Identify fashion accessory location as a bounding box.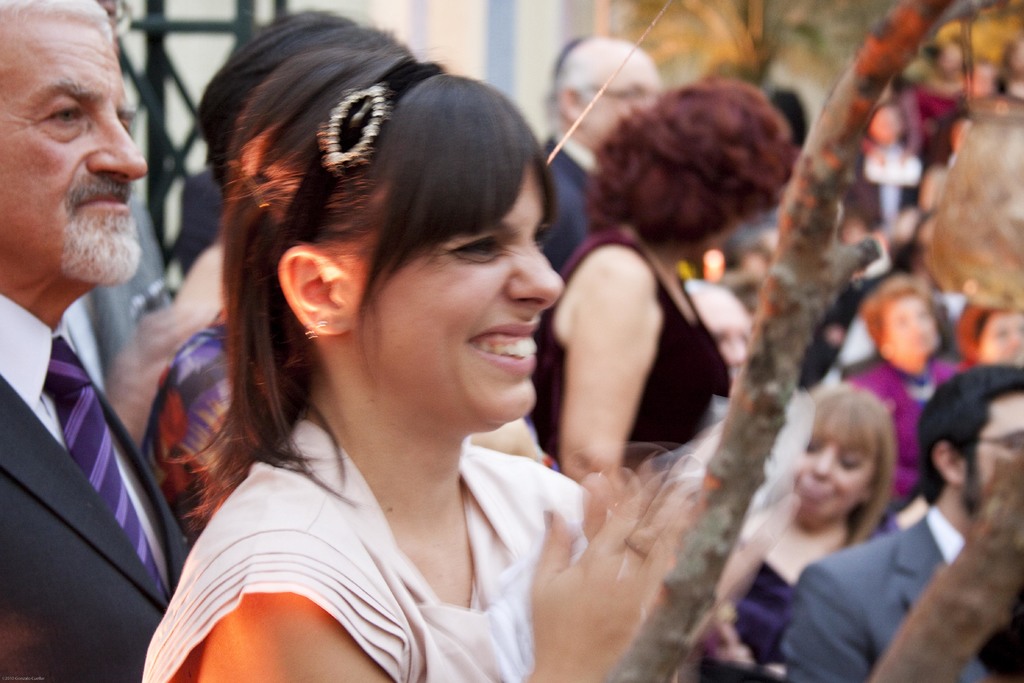
(x1=899, y1=368, x2=931, y2=389).
